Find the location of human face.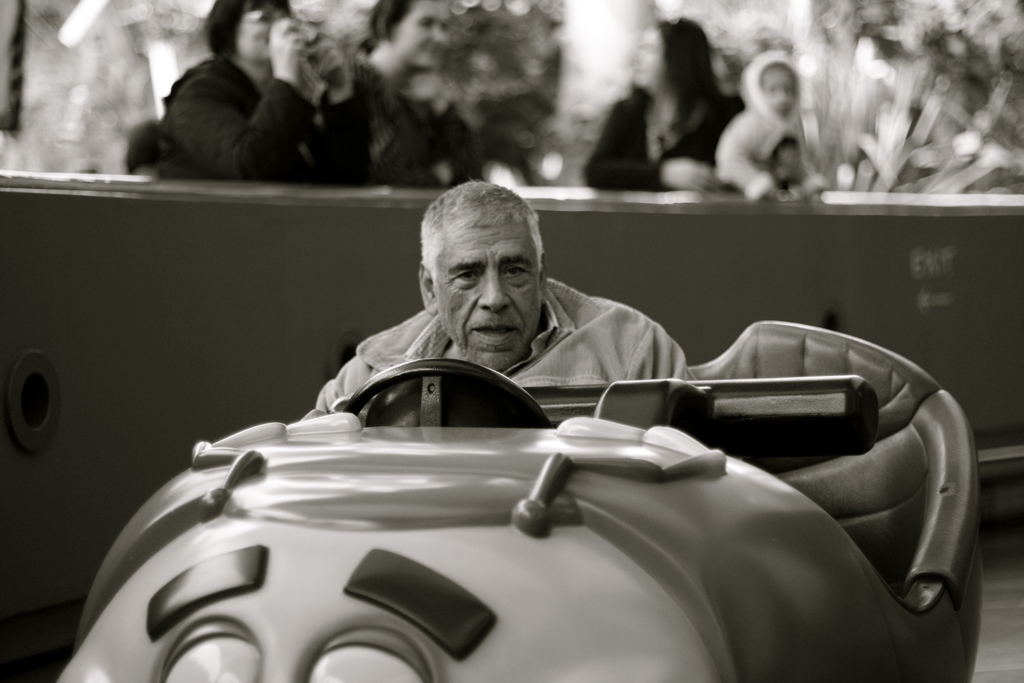
Location: <box>761,68,796,115</box>.
